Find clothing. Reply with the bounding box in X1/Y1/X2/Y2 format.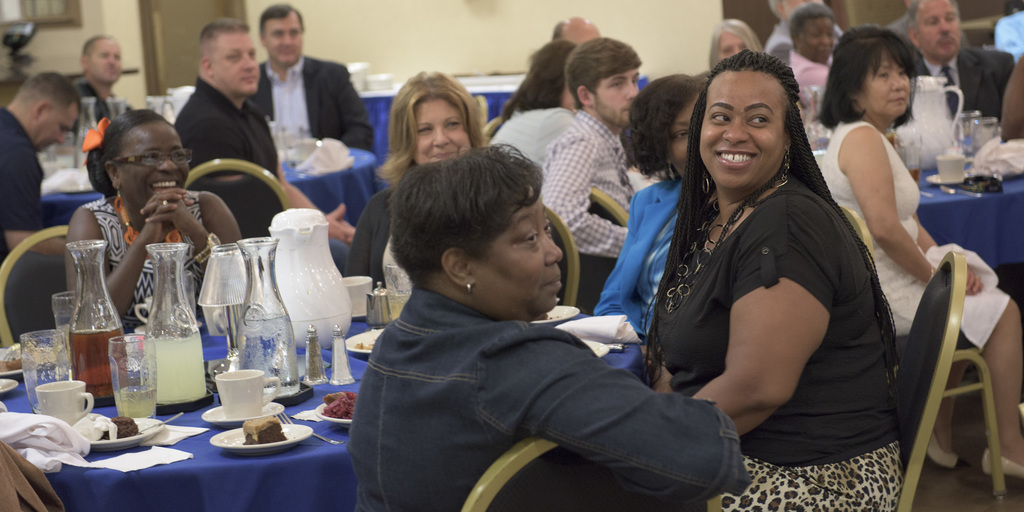
638/176/916/511.
